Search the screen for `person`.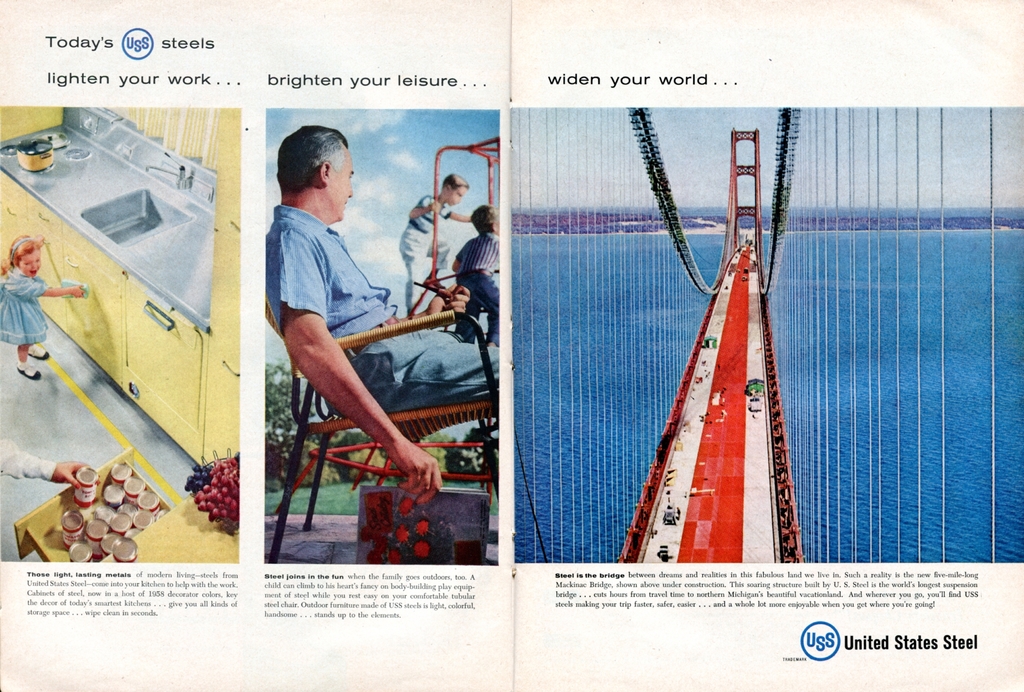
Found at [left=262, top=114, right=502, bottom=506].
